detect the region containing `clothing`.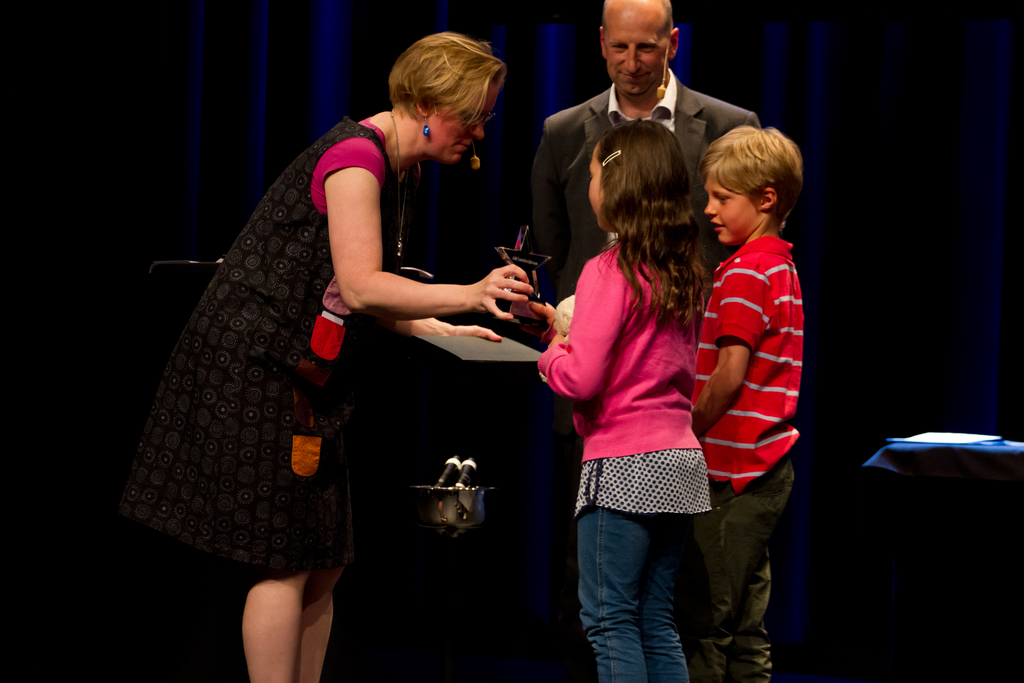
<box>689,229,801,493</box>.
